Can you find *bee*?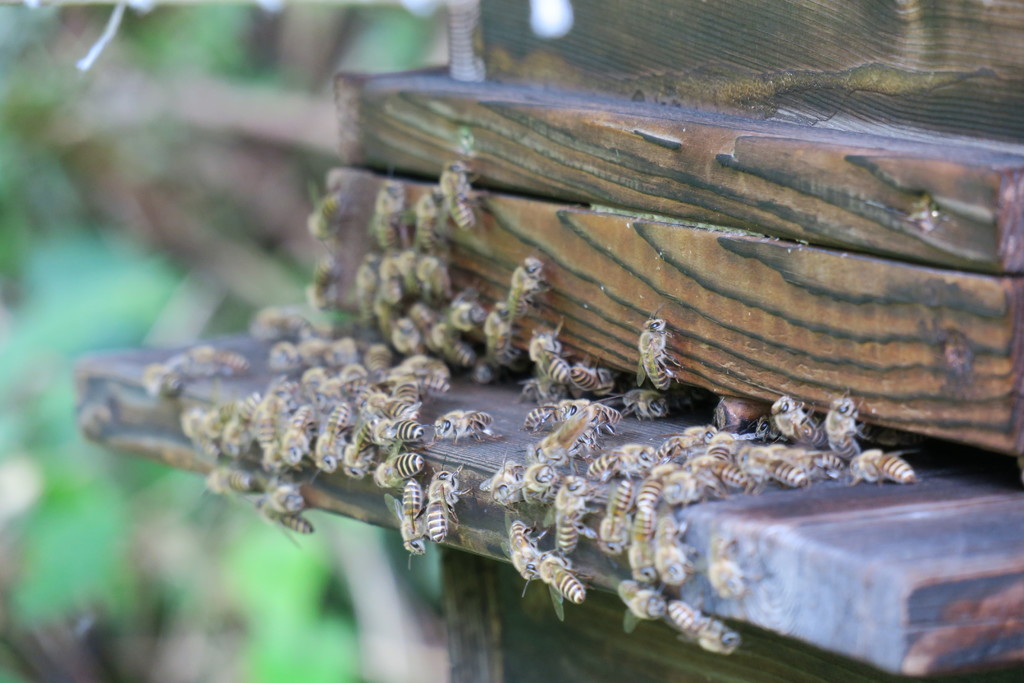
Yes, bounding box: bbox=(498, 255, 559, 317).
